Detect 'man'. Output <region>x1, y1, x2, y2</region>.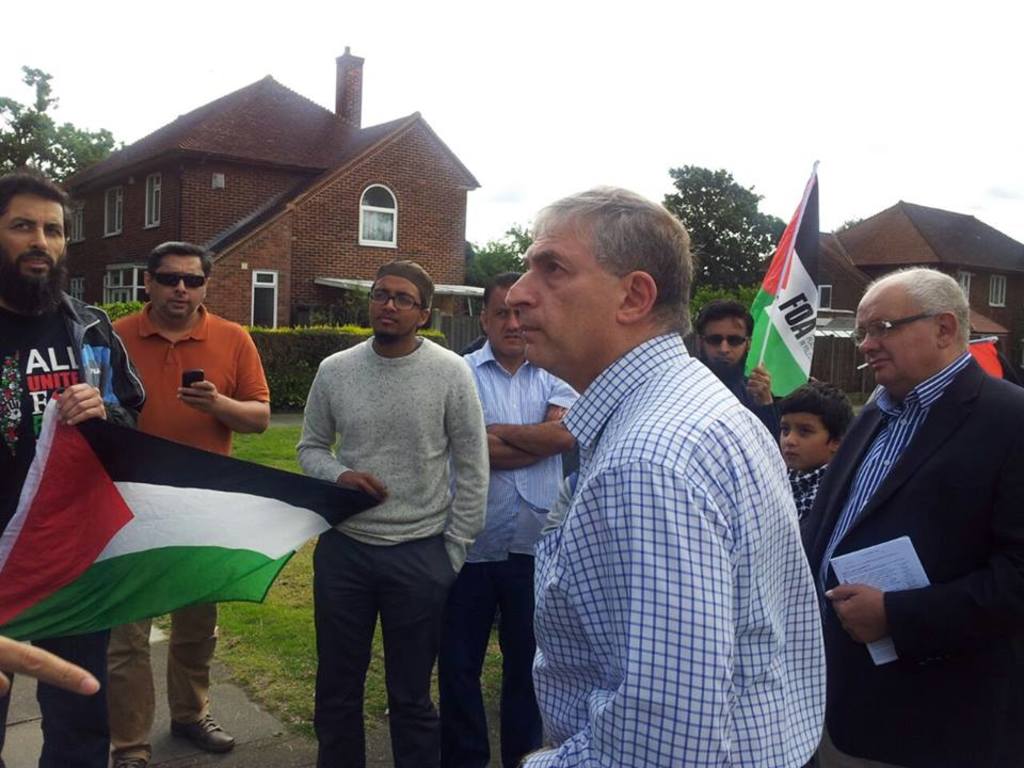
<region>799, 265, 1023, 767</region>.
